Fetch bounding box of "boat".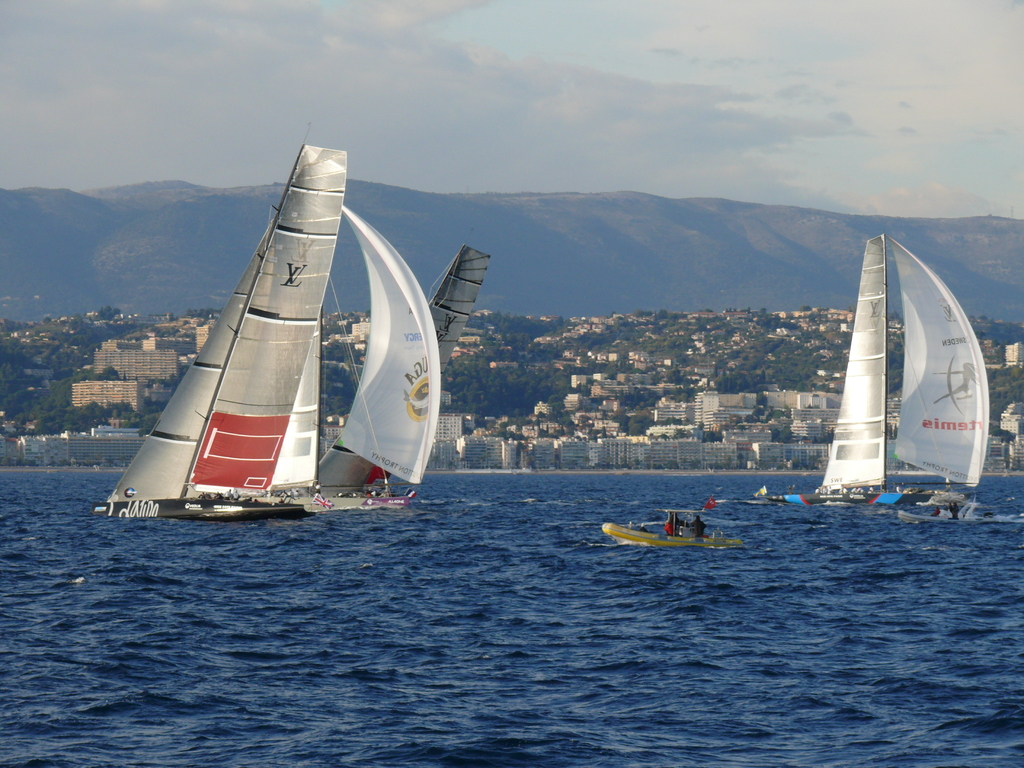
Bbox: [767, 235, 989, 511].
